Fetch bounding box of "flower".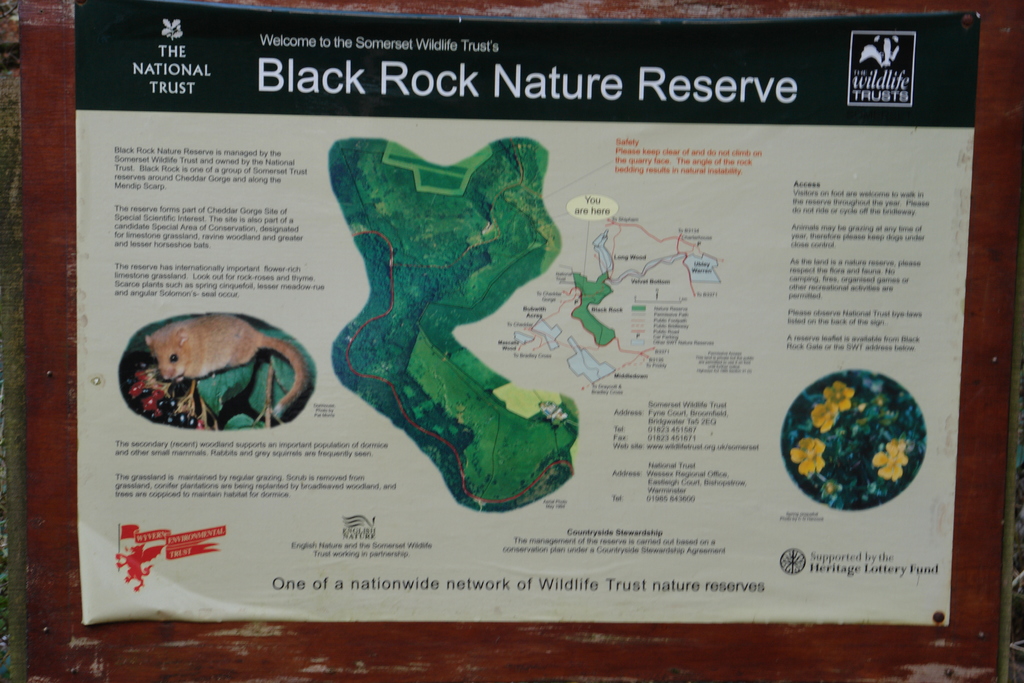
Bbox: locate(790, 437, 827, 478).
